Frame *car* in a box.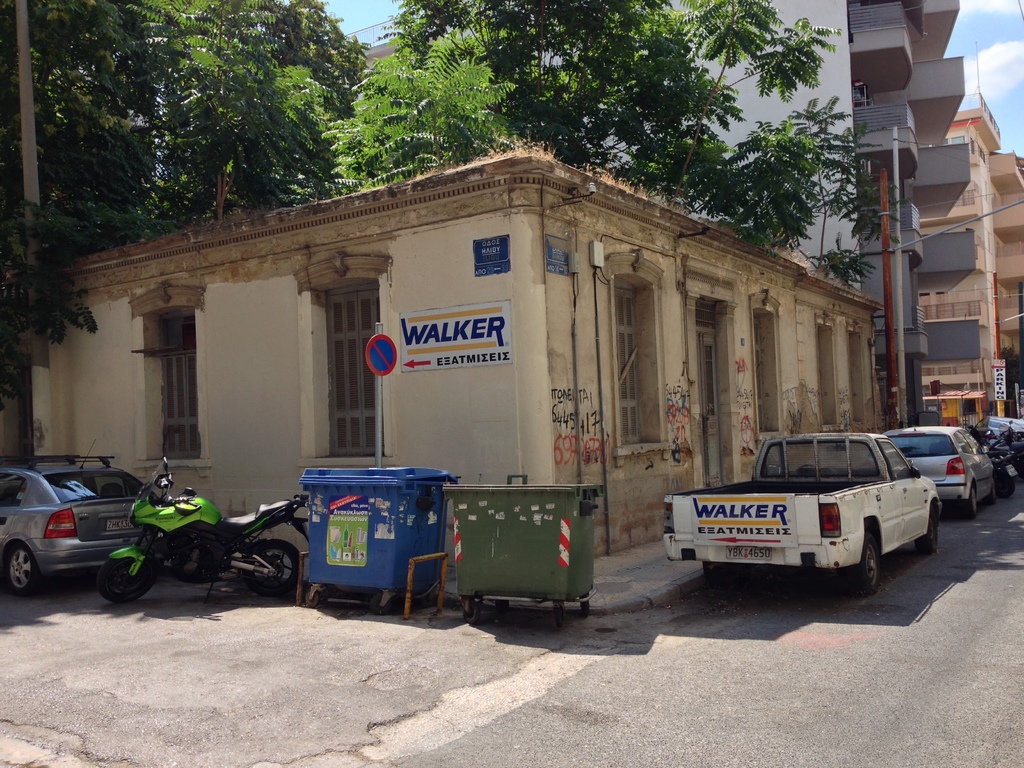
(877, 424, 994, 516).
